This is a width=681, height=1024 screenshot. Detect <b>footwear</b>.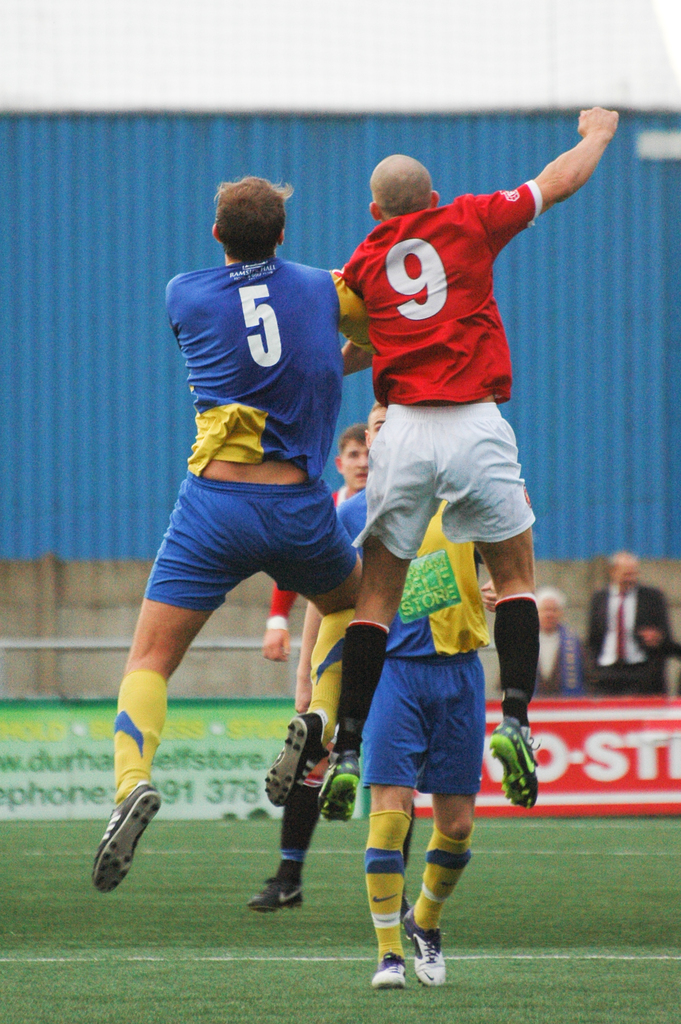
<box>485,715,546,815</box>.
